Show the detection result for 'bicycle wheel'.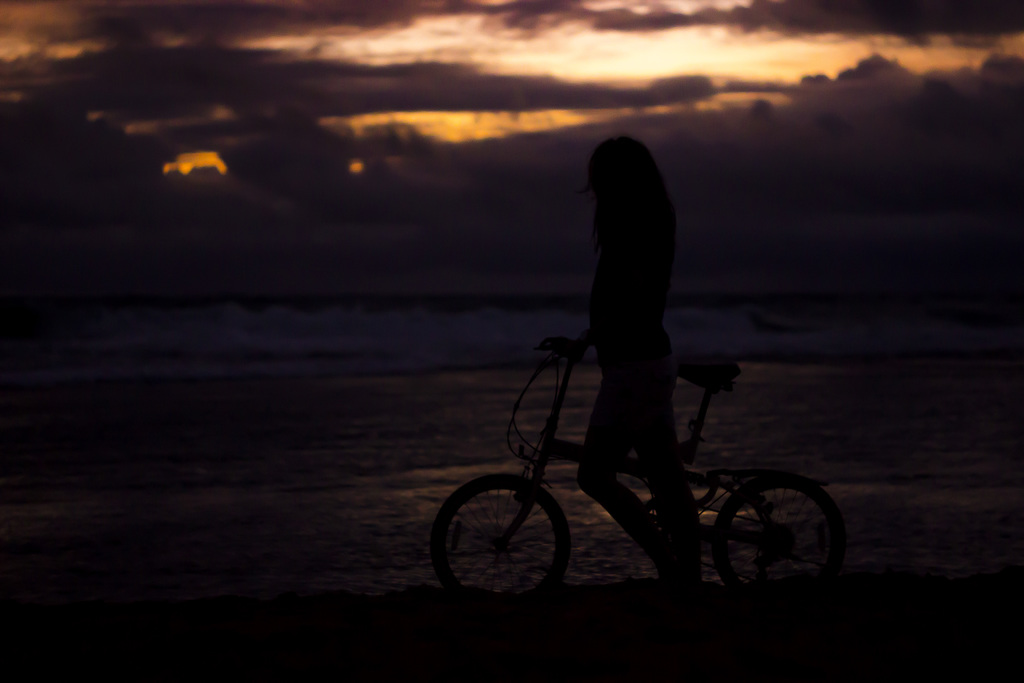
<region>434, 470, 568, 603</region>.
